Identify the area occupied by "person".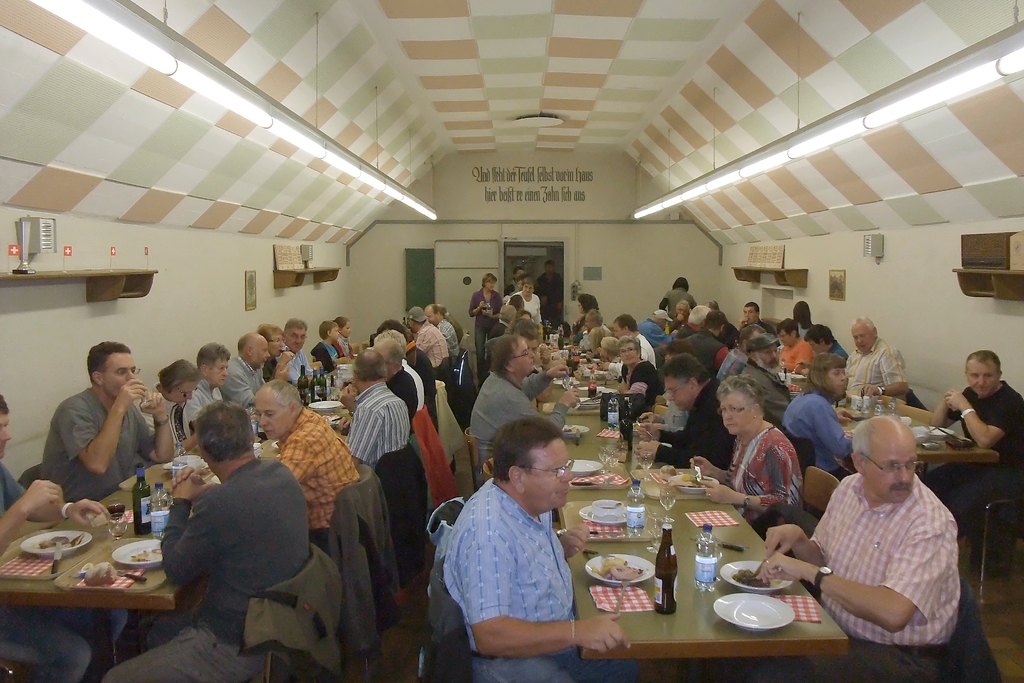
Area: <region>339, 338, 420, 436</region>.
